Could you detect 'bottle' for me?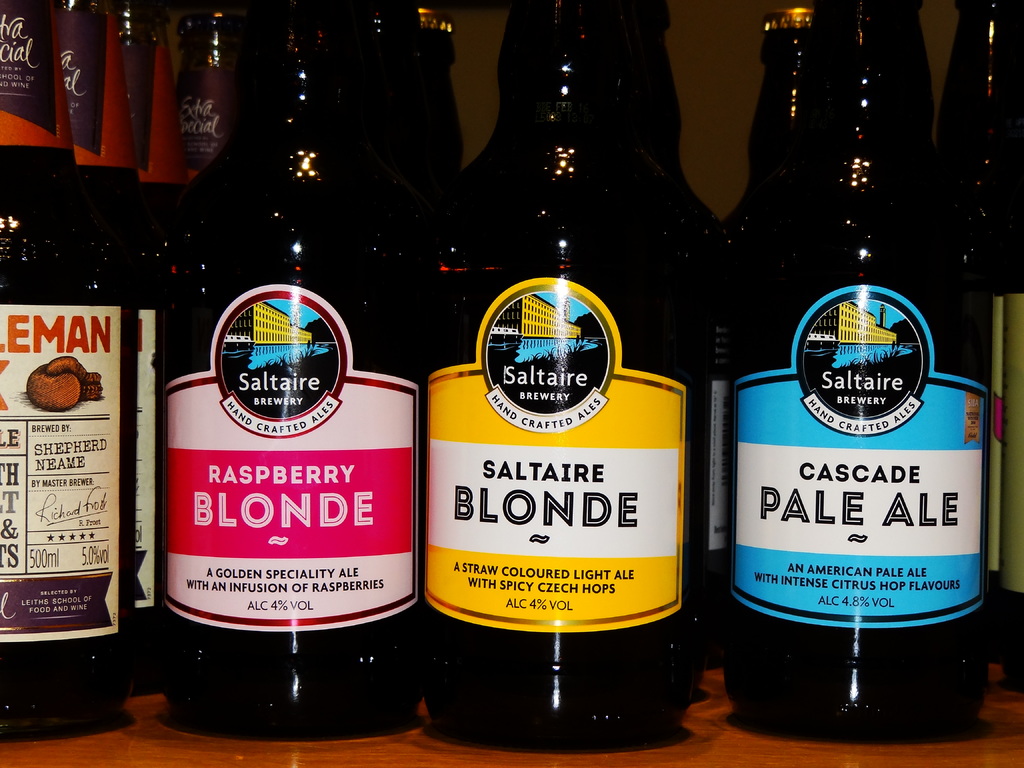
Detection result: <bbox>162, 0, 426, 741</bbox>.
